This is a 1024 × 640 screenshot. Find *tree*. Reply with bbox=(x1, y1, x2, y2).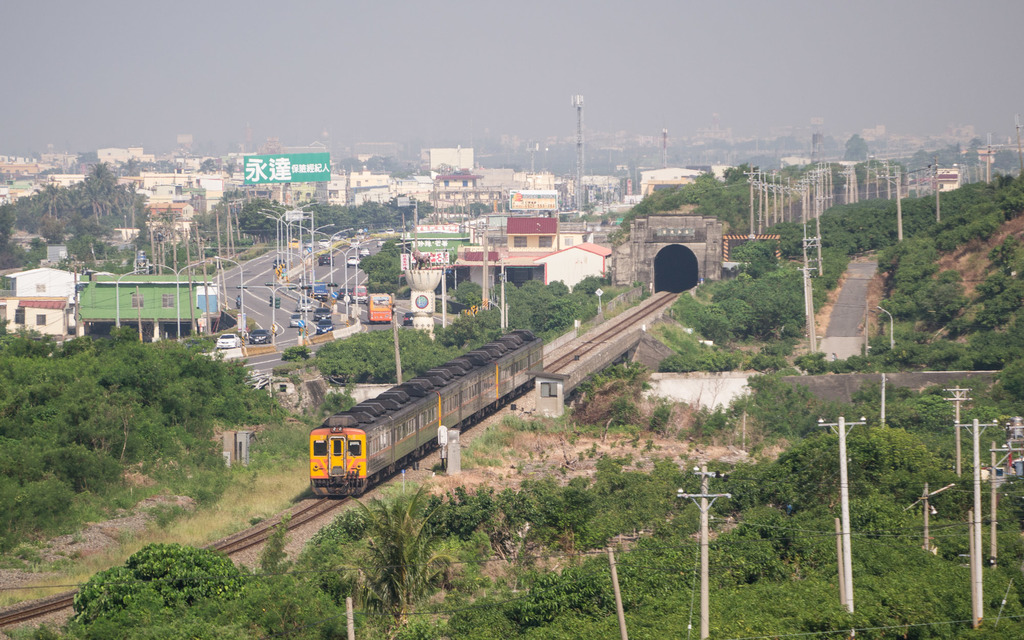
bbox=(440, 273, 584, 330).
